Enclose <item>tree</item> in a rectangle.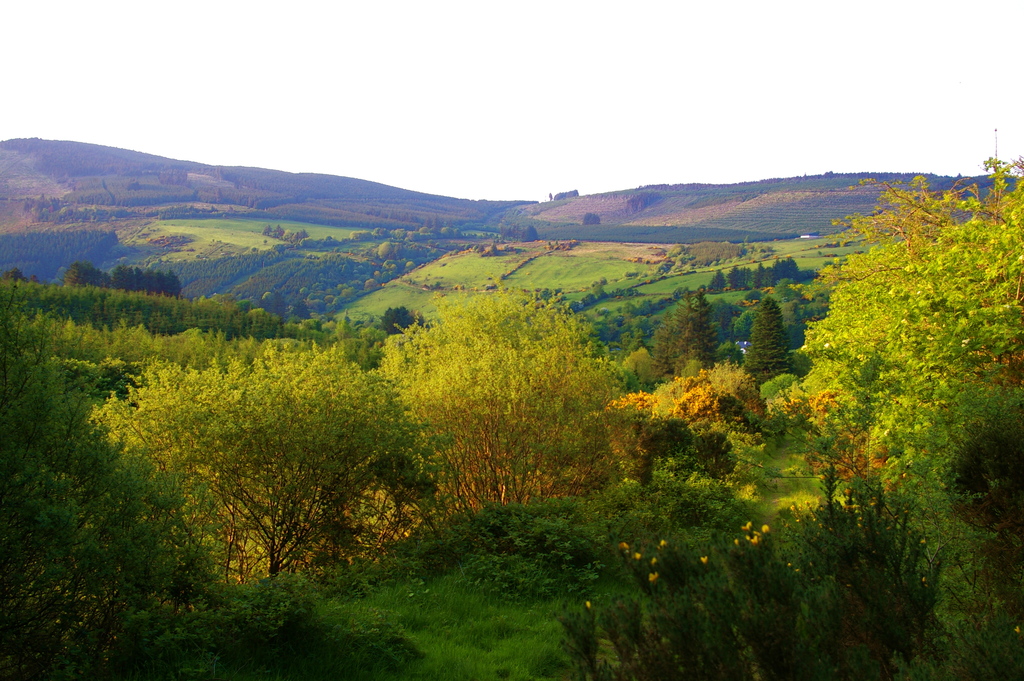
[x1=743, y1=297, x2=803, y2=376].
